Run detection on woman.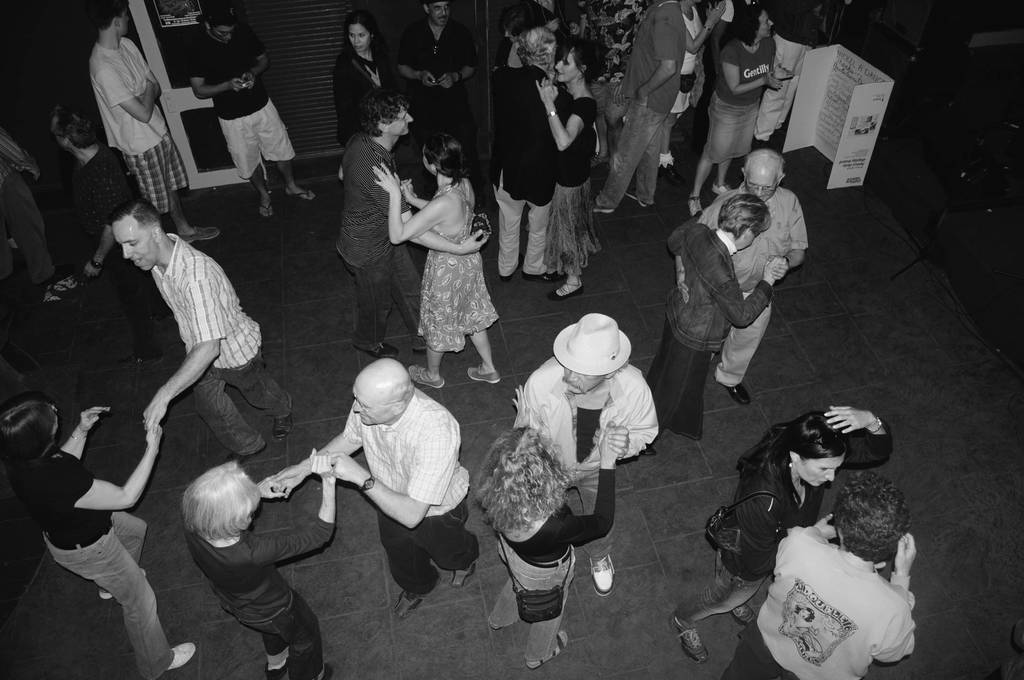
Result: bbox=[180, 449, 341, 679].
